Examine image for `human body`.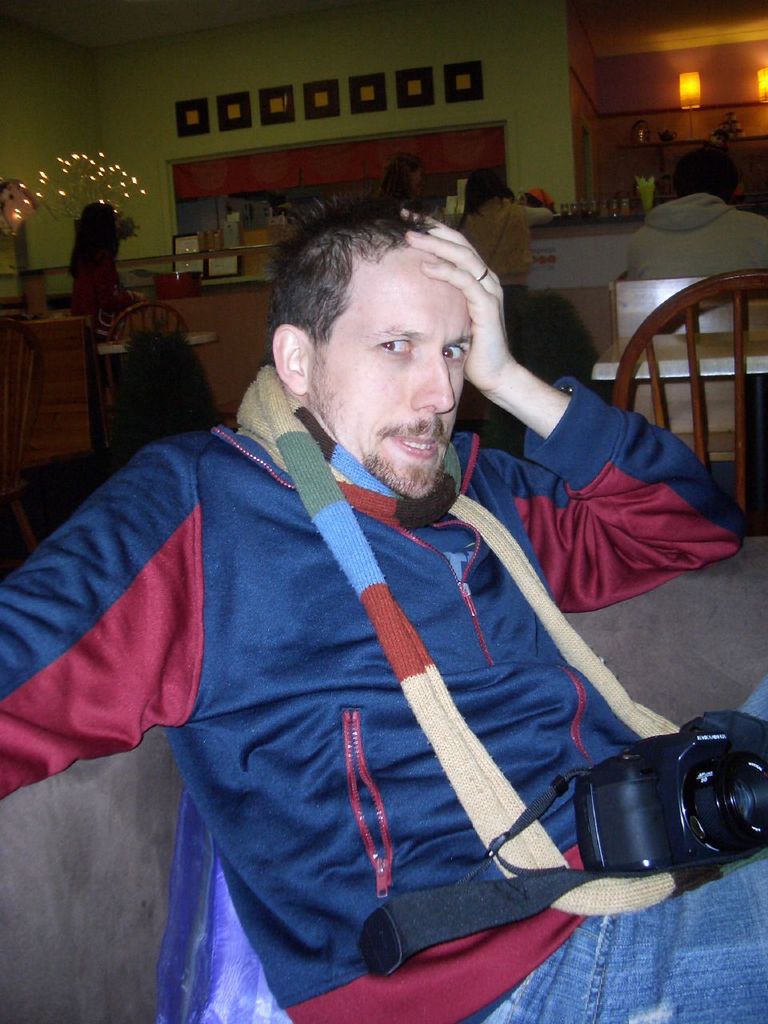
Examination result: <region>0, 295, 742, 1018</region>.
